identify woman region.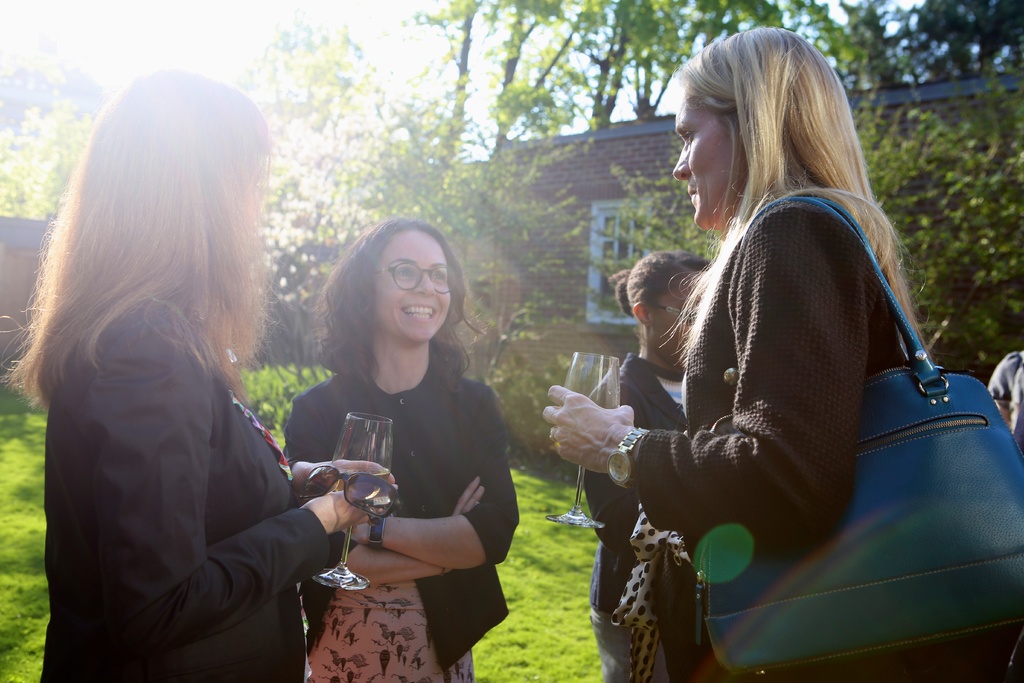
Region: bbox=[539, 31, 922, 682].
